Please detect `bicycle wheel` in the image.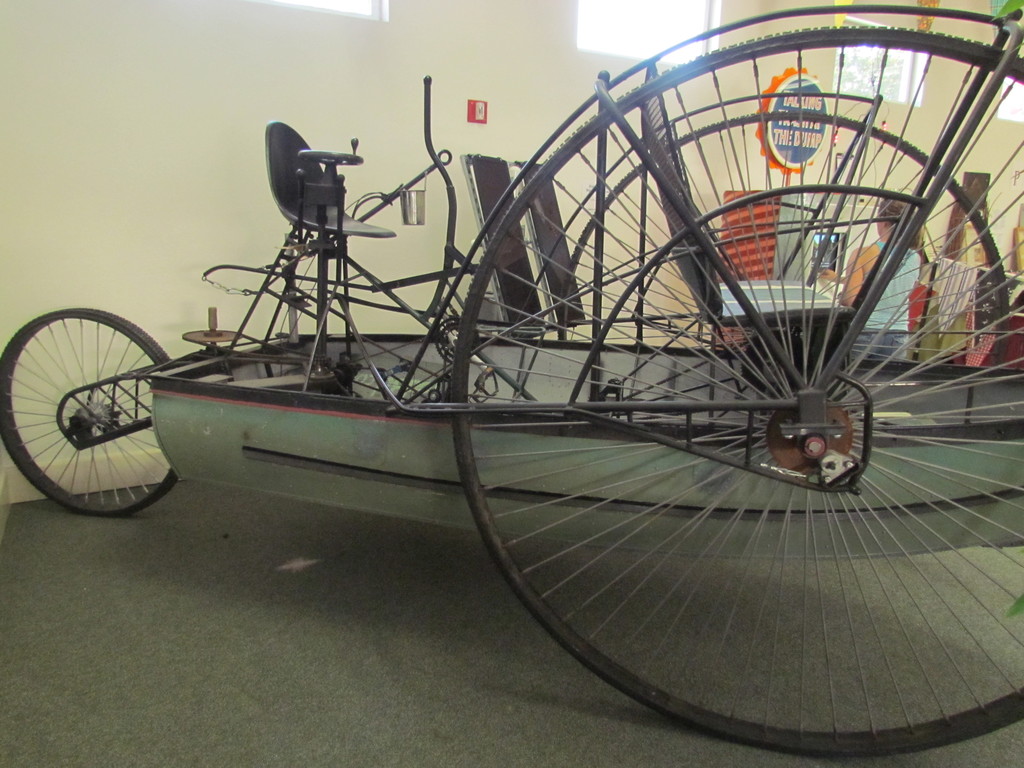
[x1=15, y1=276, x2=188, y2=520].
